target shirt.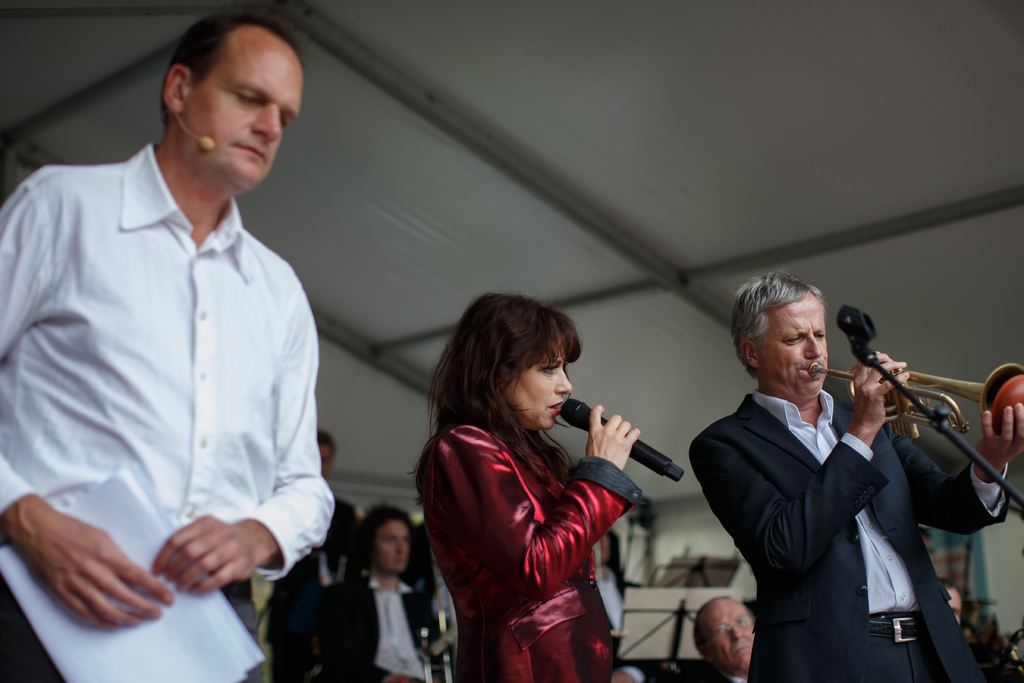
Target region: (x1=369, y1=587, x2=426, y2=678).
